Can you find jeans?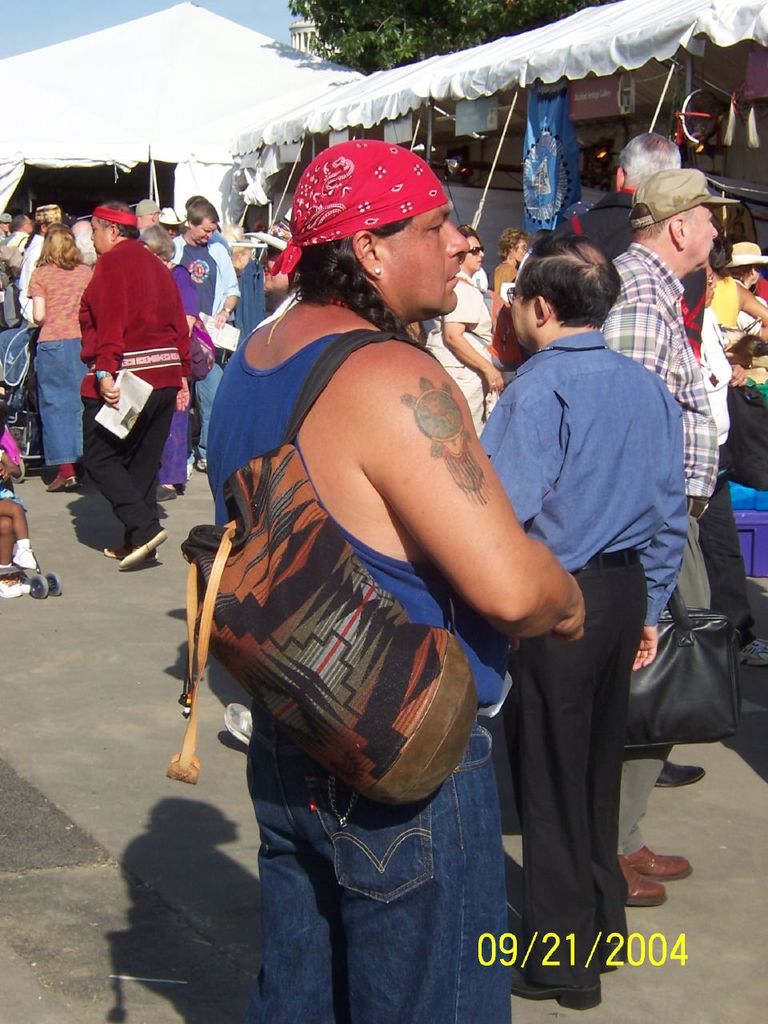
Yes, bounding box: [left=194, top=354, right=228, bottom=466].
